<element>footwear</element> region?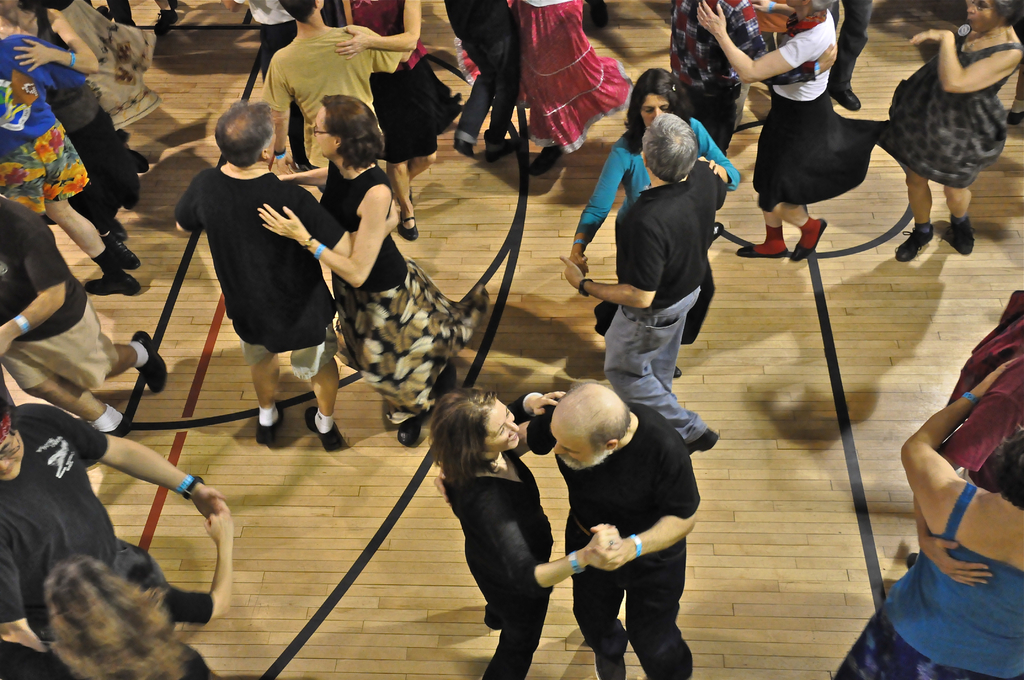
Rect(1005, 104, 1023, 123)
